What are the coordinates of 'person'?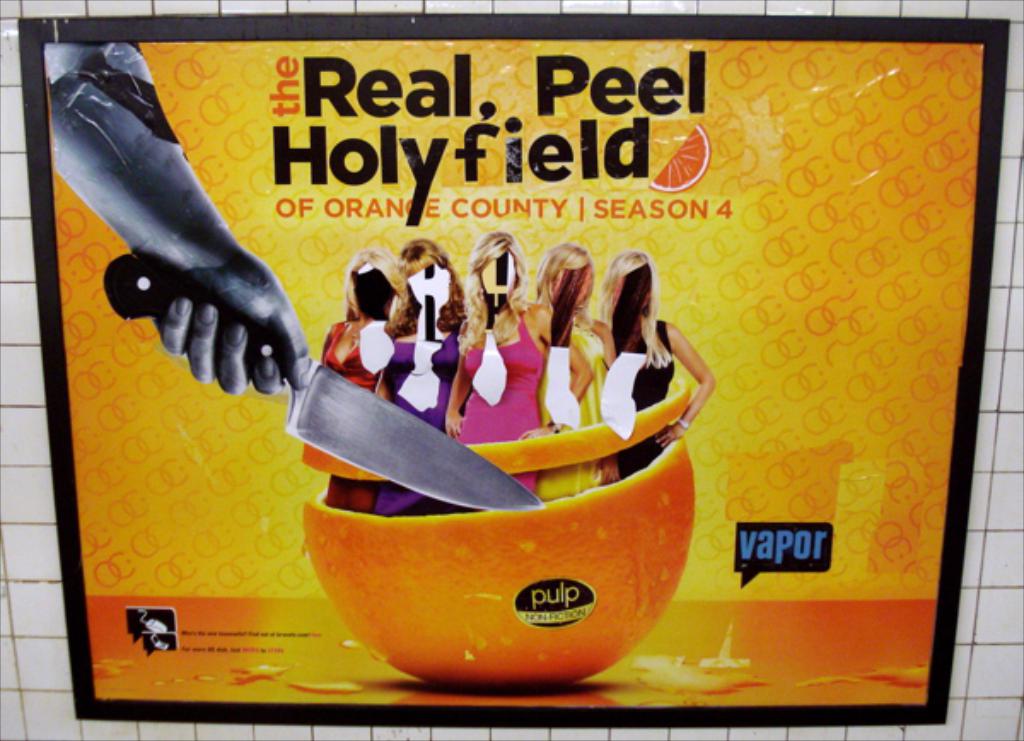
region(447, 230, 592, 514).
